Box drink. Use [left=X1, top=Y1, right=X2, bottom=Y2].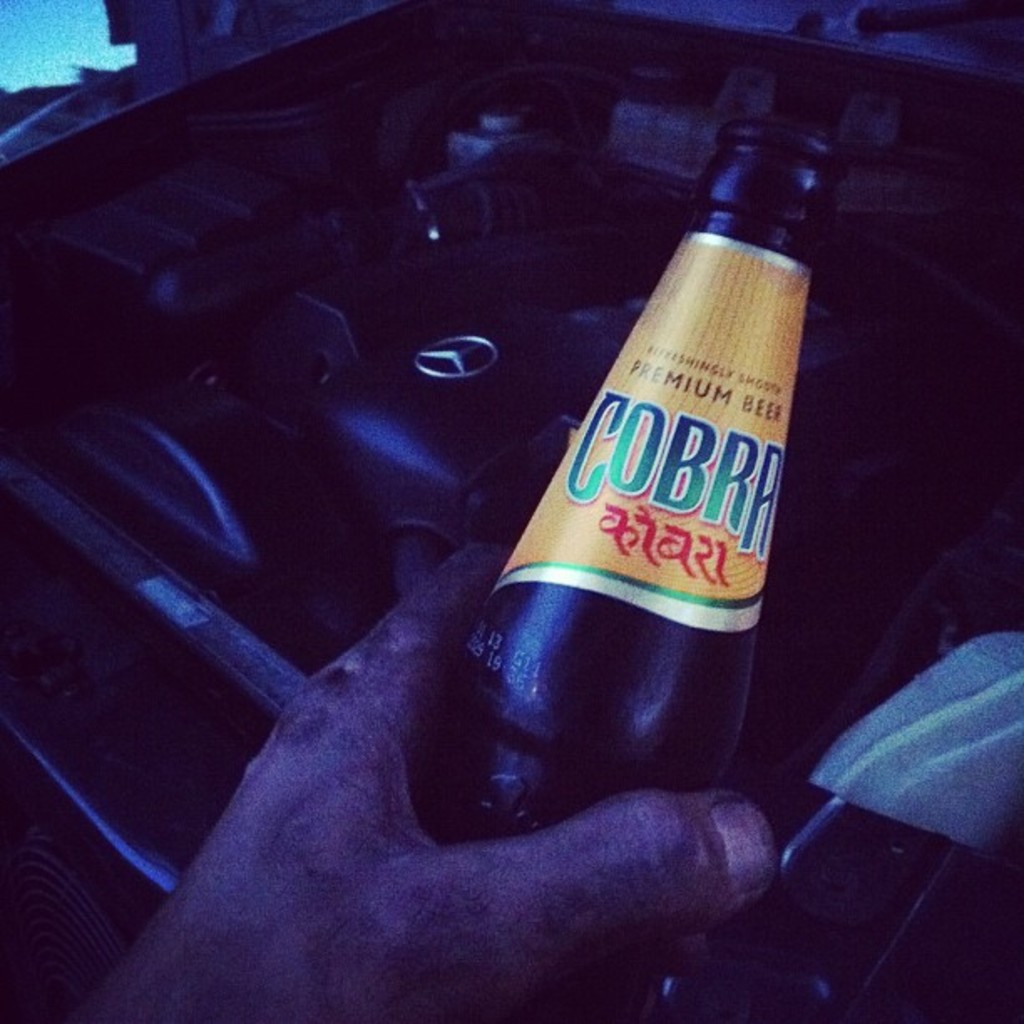
[left=445, top=122, right=806, bottom=950].
